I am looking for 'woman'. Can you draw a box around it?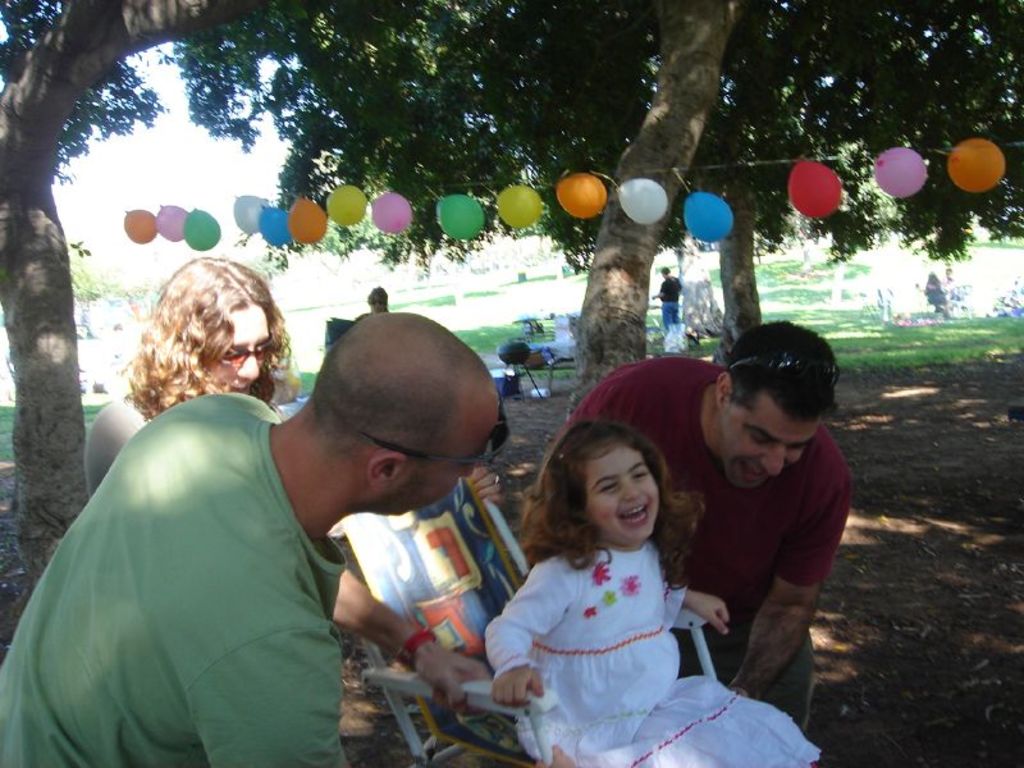
Sure, the bounding box is {"x1": 925, "y1": 270, "x2": 941, "y2": 300}.
